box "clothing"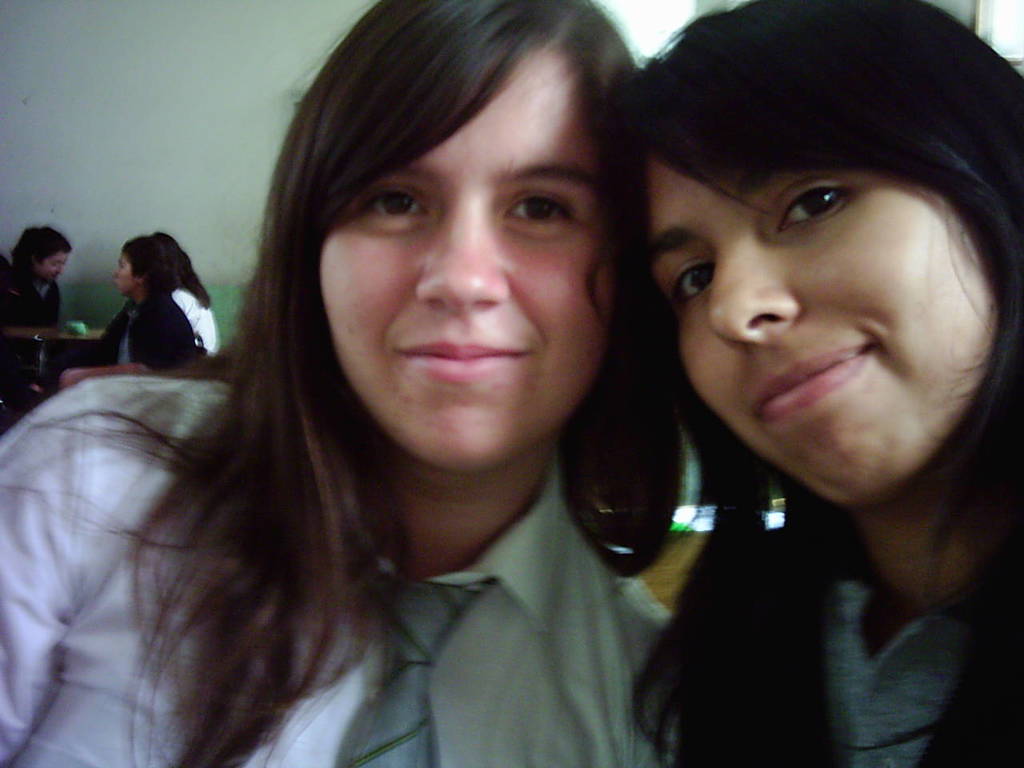
106/300/194/368
